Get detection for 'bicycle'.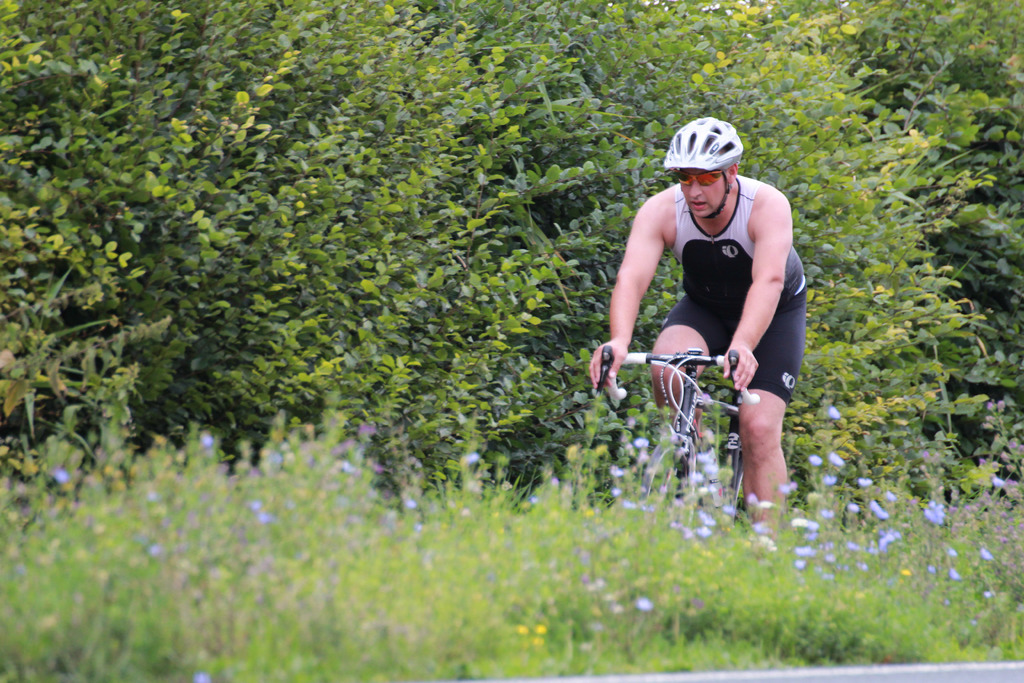
Detection: [599, 342, 760, 519].
